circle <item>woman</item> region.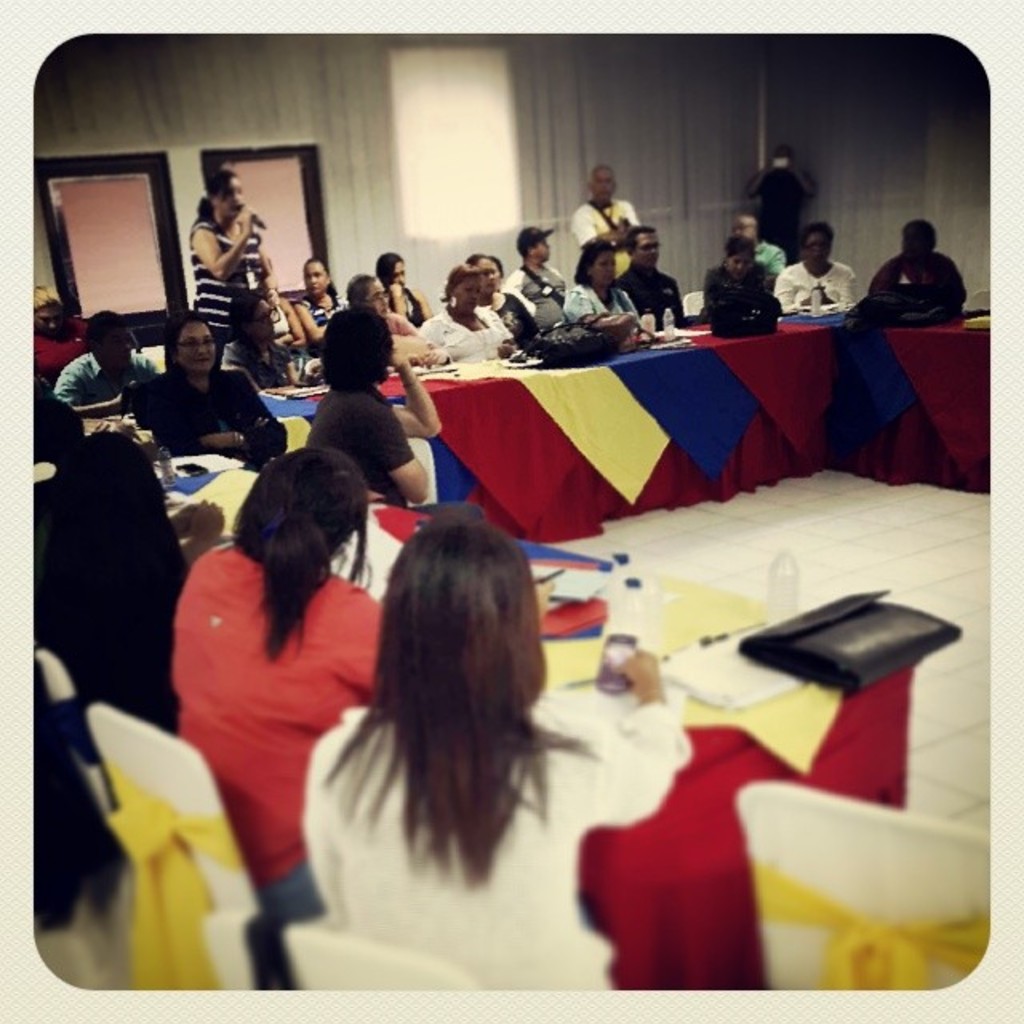
Region: crop(296, 250, 354, 322).
